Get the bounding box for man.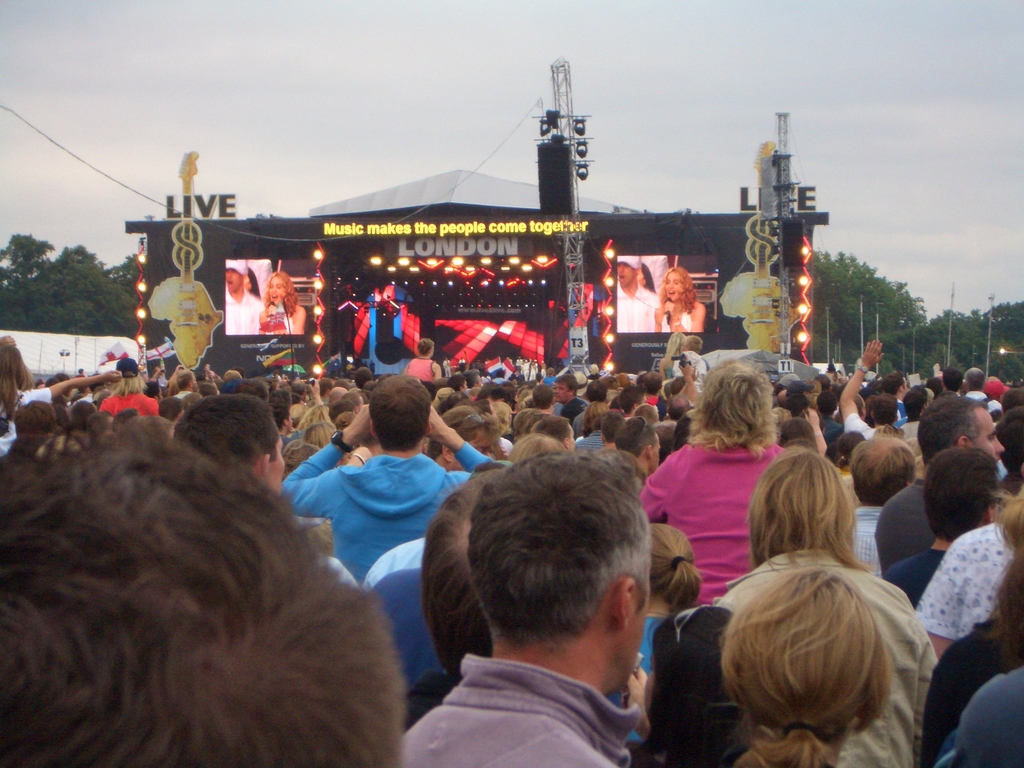
bbox=(395, 450, 654, 767).
